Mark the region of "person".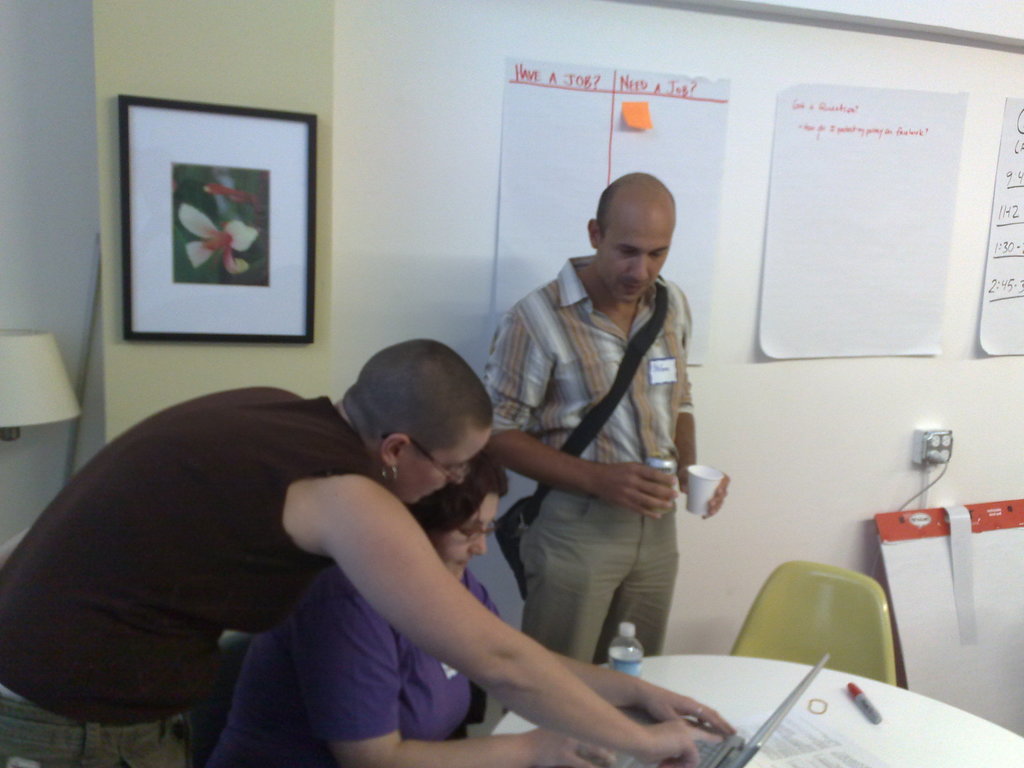
Region: BBox(208, 442, 724, 767).
